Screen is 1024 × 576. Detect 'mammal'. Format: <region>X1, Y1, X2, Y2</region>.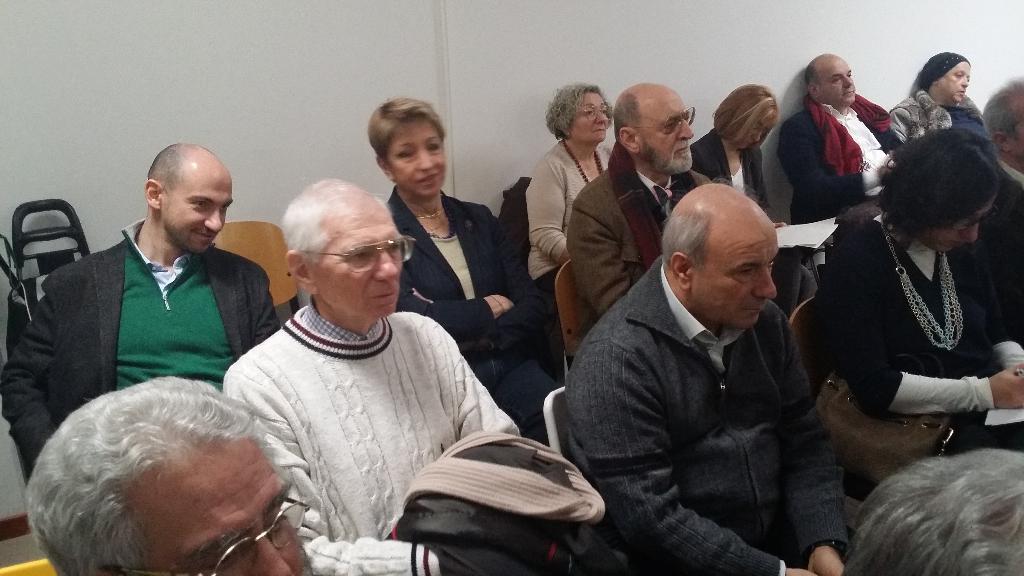
<region>0, 142, 276, 463</region>.
